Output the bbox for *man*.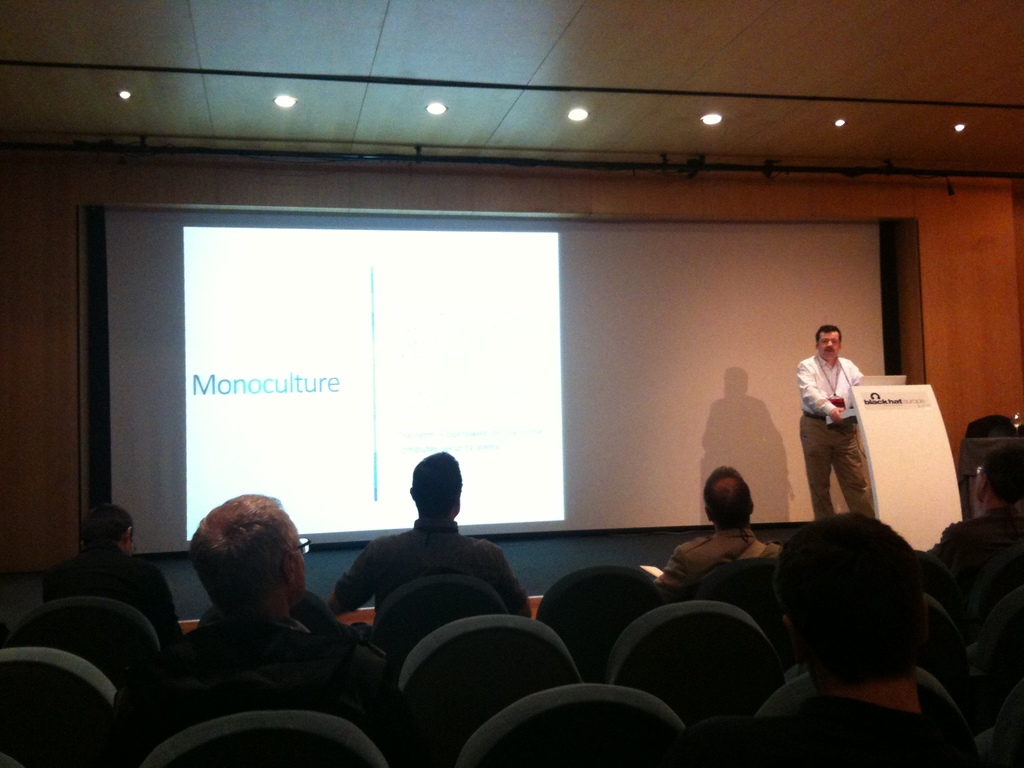
927 449 1021 622.
